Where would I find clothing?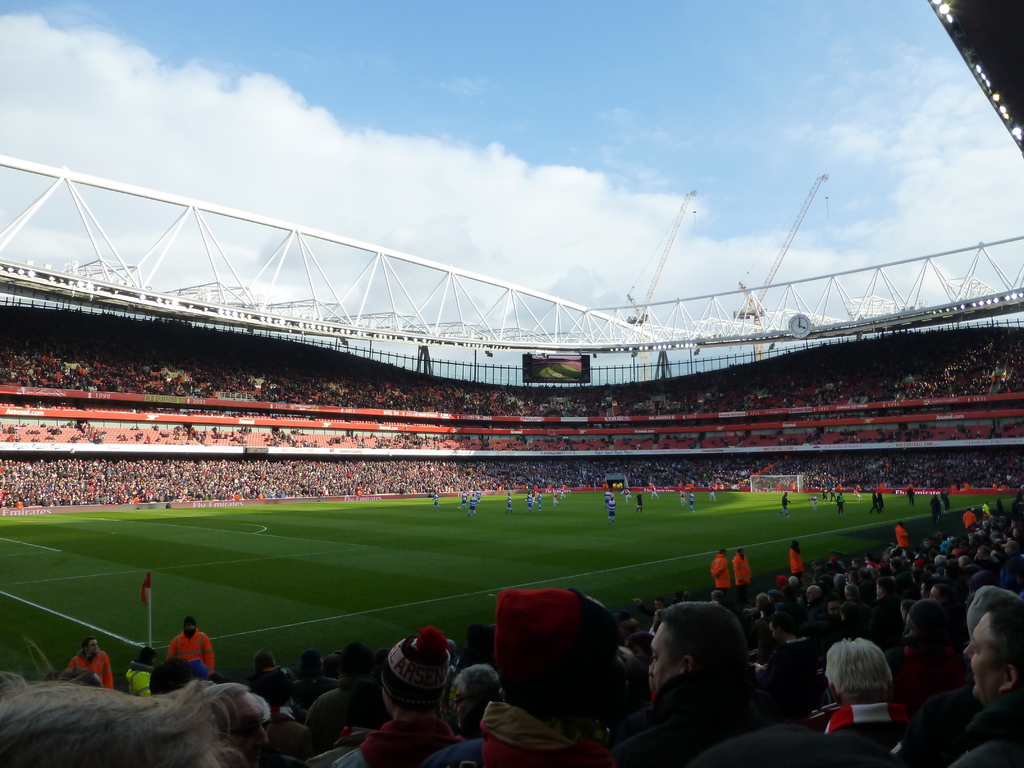
At [820, 689, 918, 767].
